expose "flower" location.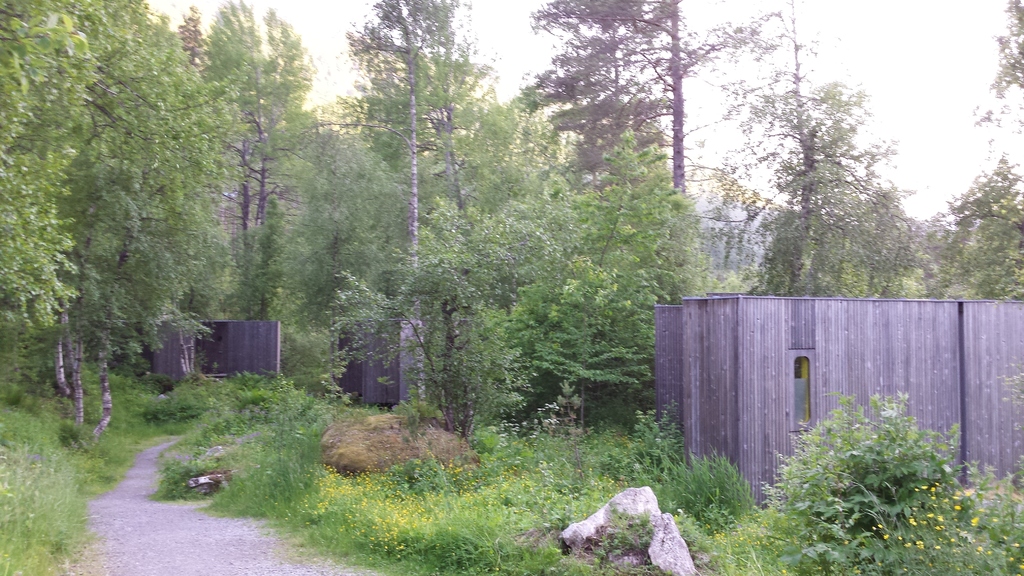
Exposed at detection(920, 483, 929, 491).
